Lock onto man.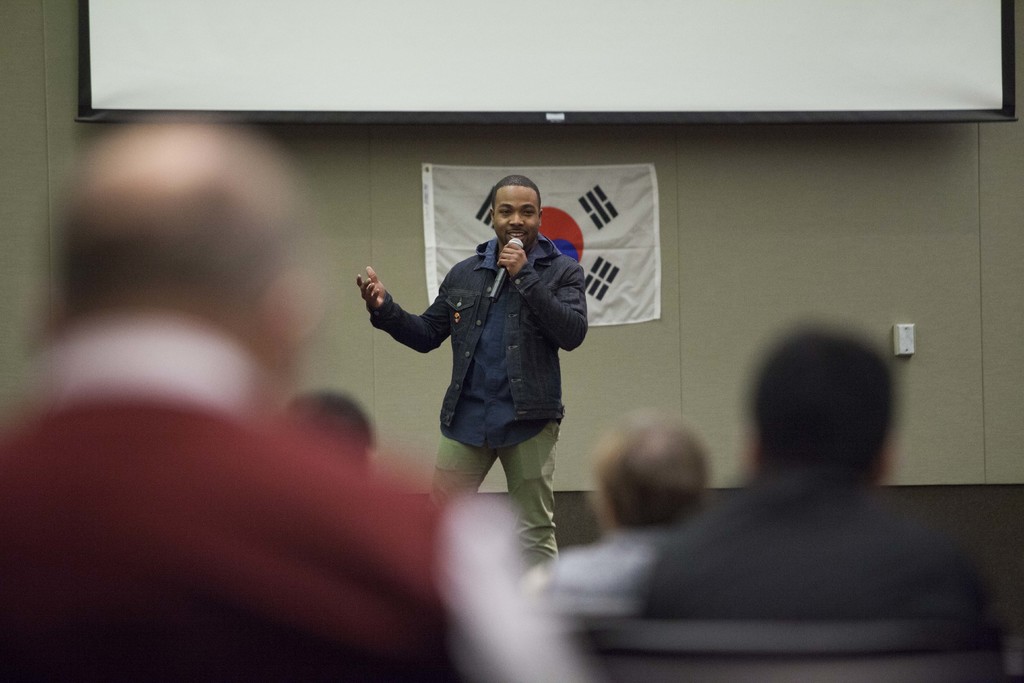
Locked: {"x1": 380, "y1": 165, "x2": 607, "y2": 557}.
